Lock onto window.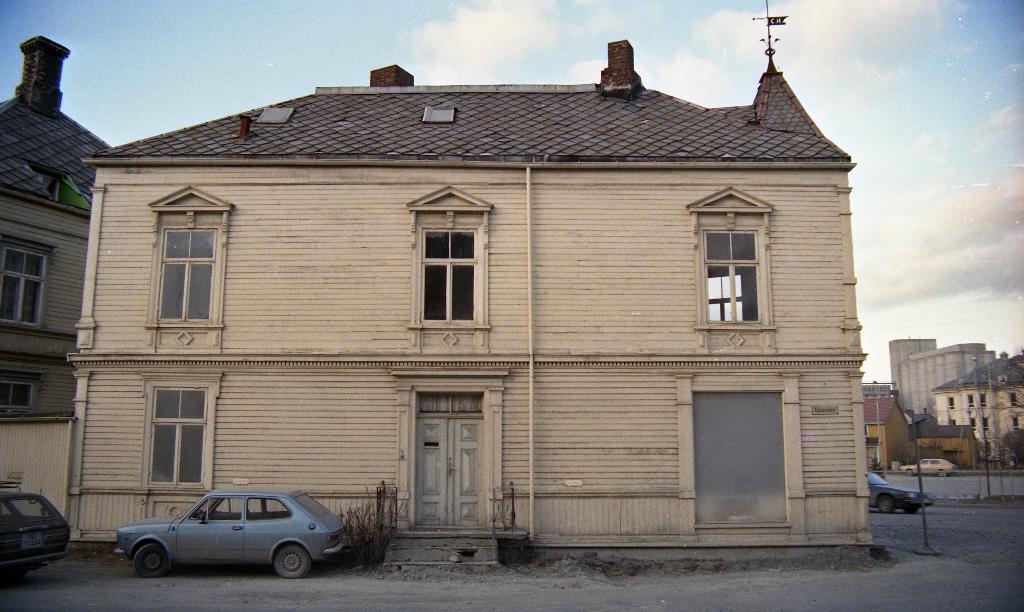
Locked: x1=149 y1=384 x2=214 y2=483.
